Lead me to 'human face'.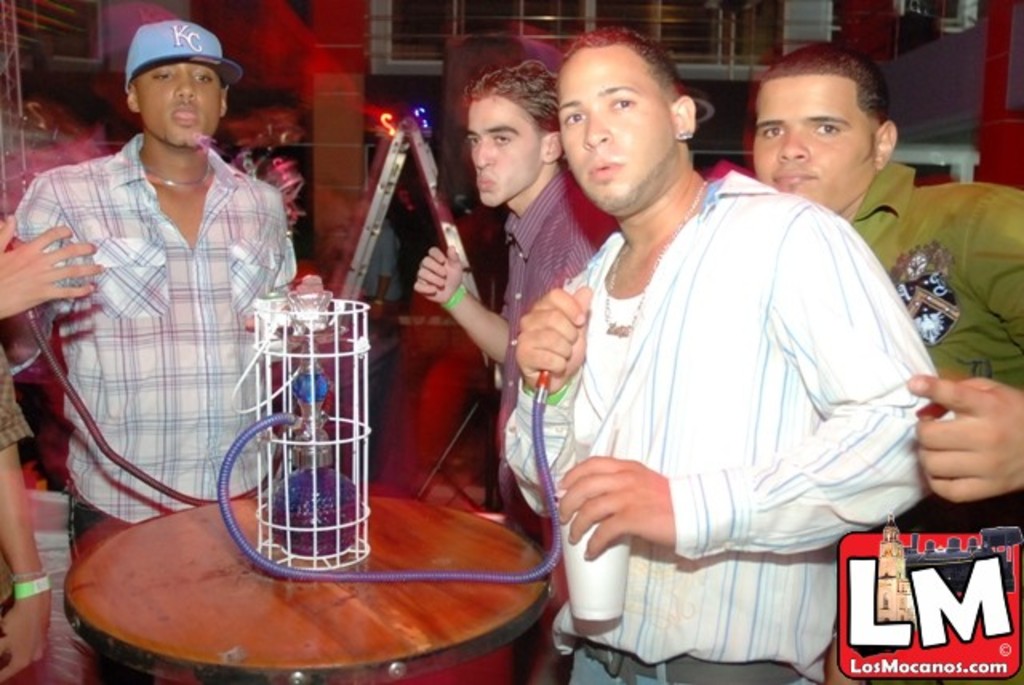
Lead to crop(134, 59, 222, 138).
